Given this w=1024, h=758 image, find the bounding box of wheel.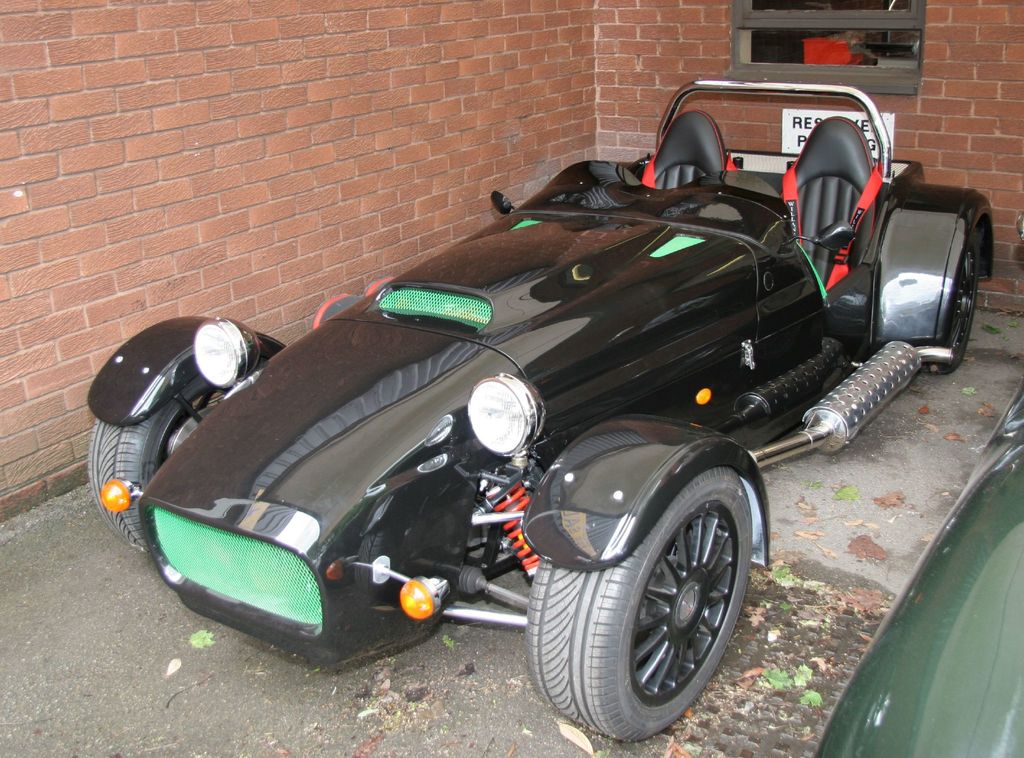
(924, 230, 980, 374).
